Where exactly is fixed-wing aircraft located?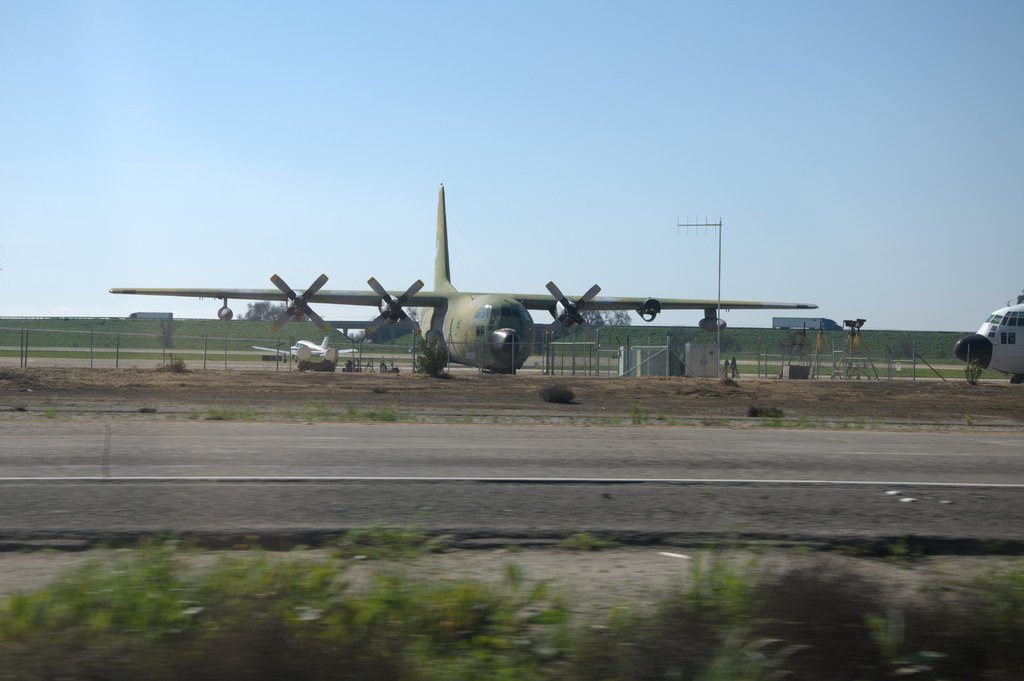
Its bounding box is (left=109, top=177, right=822, bottom=380).
